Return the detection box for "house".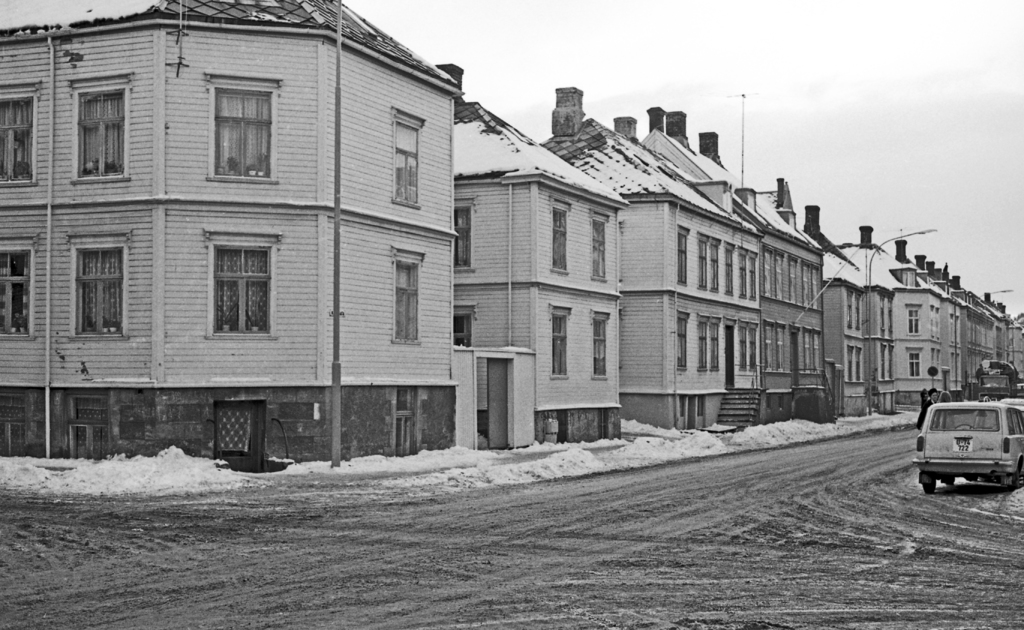
box(763, 179, 833, 432).
